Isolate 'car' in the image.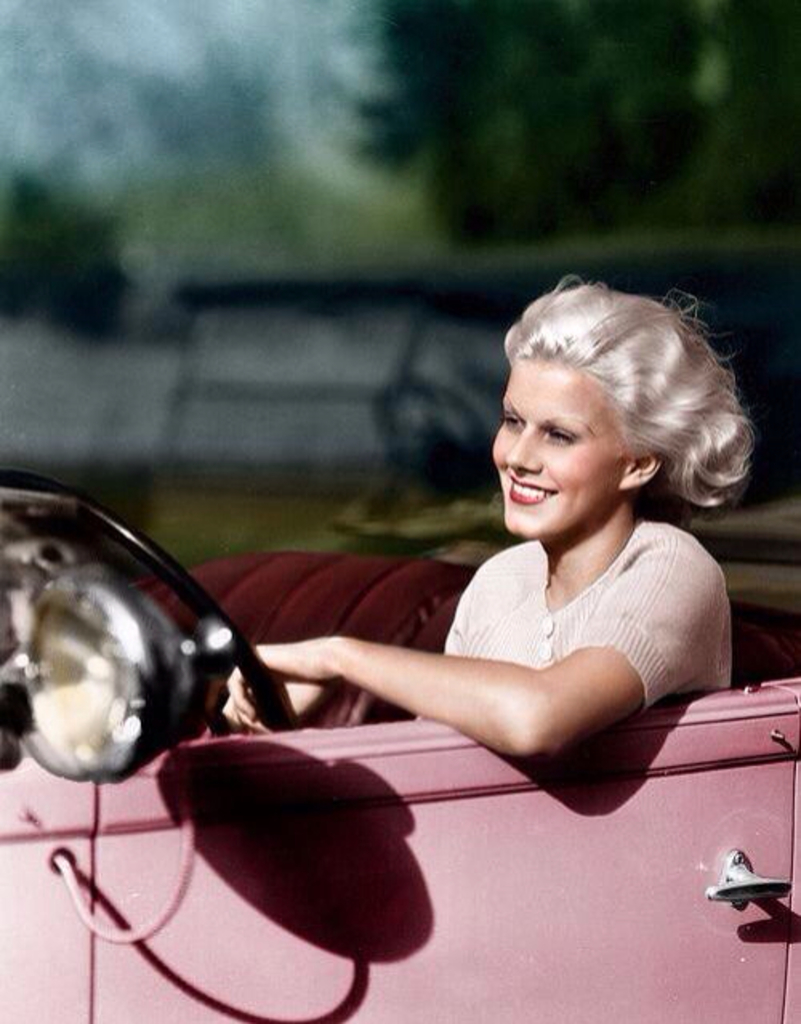
Isolated region: 0:460:798:1022.
